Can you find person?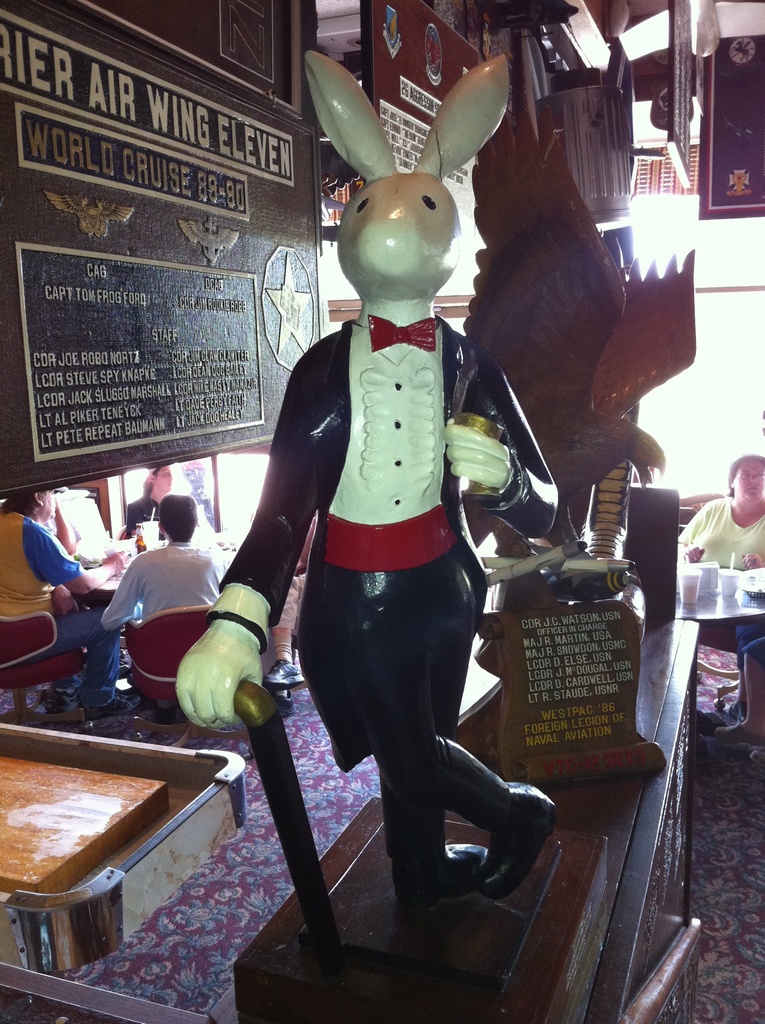
Yes, bounding box: box(114, 463, 210, 568).
